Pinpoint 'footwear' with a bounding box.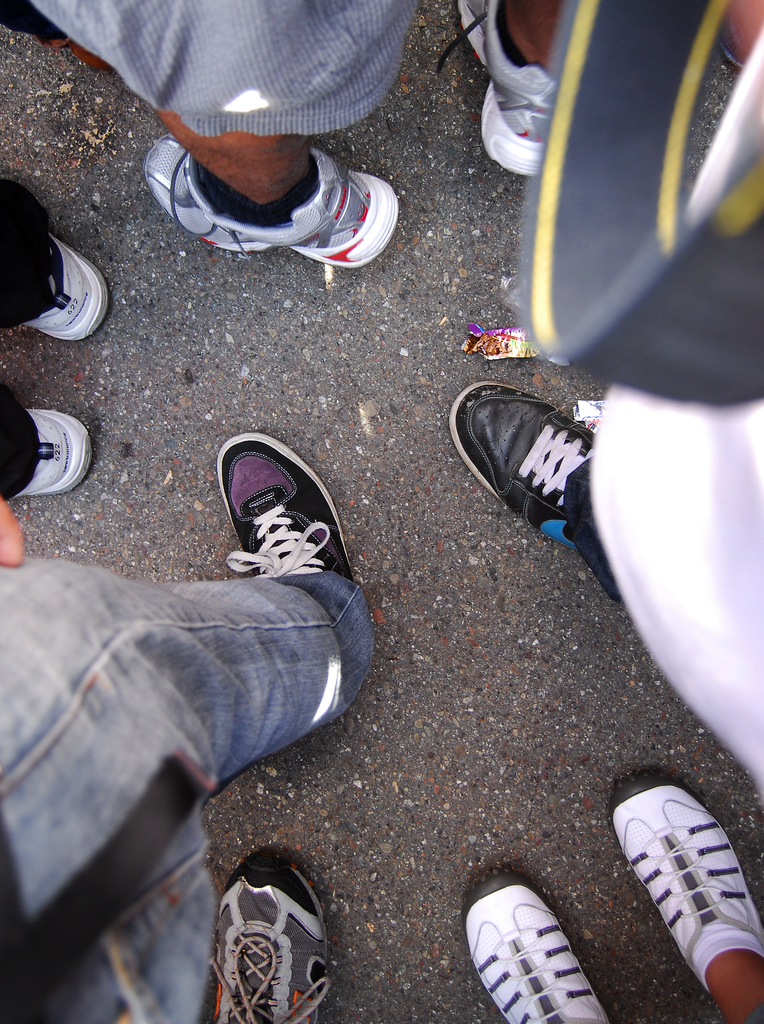
locate(454, 868, 603, 1023).
